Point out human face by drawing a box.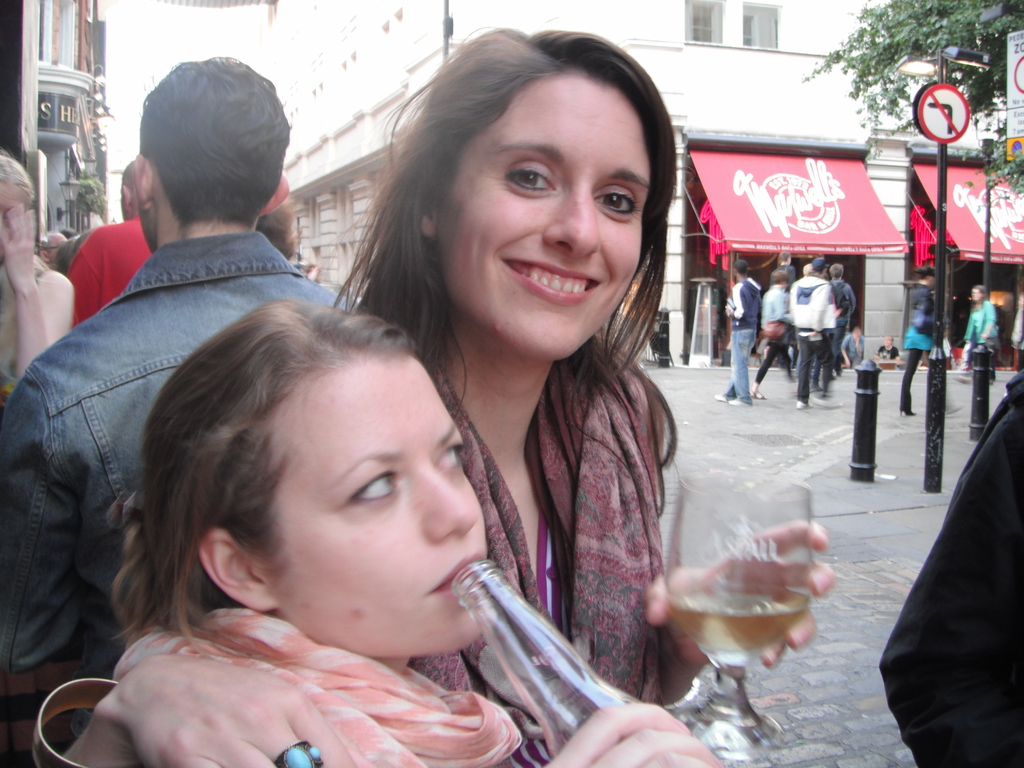
box=[49, 232, 65, 262].
